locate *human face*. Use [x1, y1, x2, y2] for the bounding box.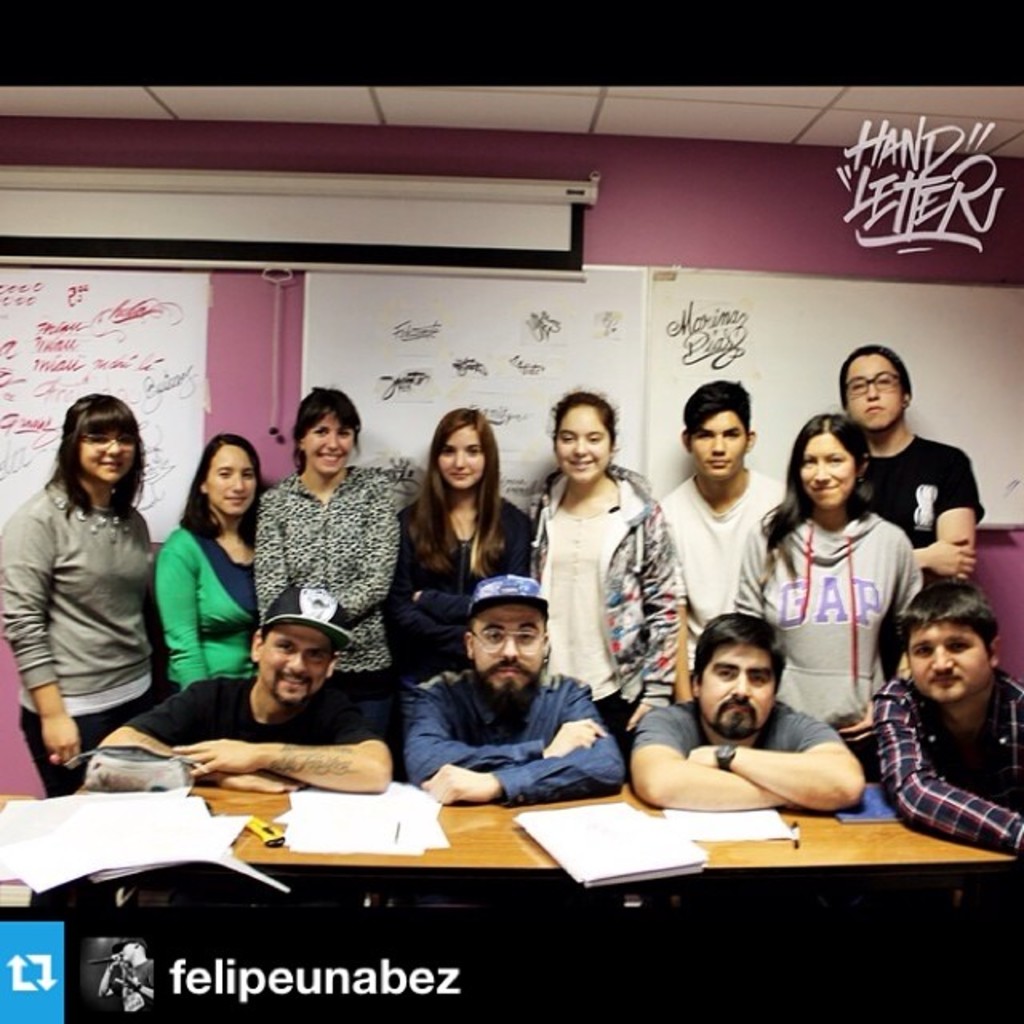
[850, 357, 901, 426].
